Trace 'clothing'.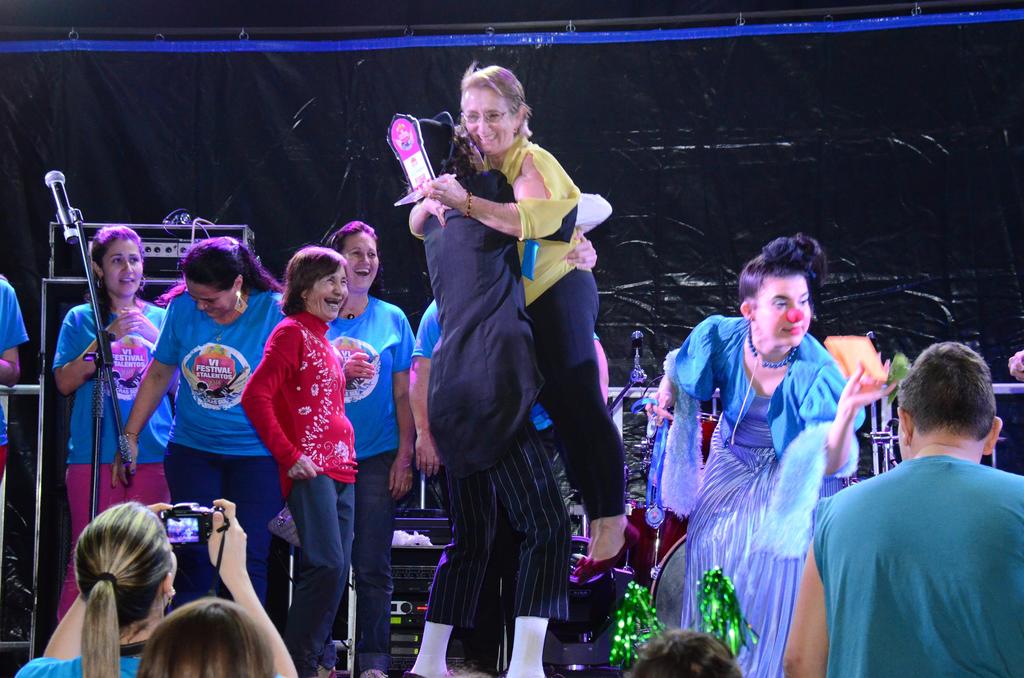
Traced to detection(148, 290, 285, 635).
